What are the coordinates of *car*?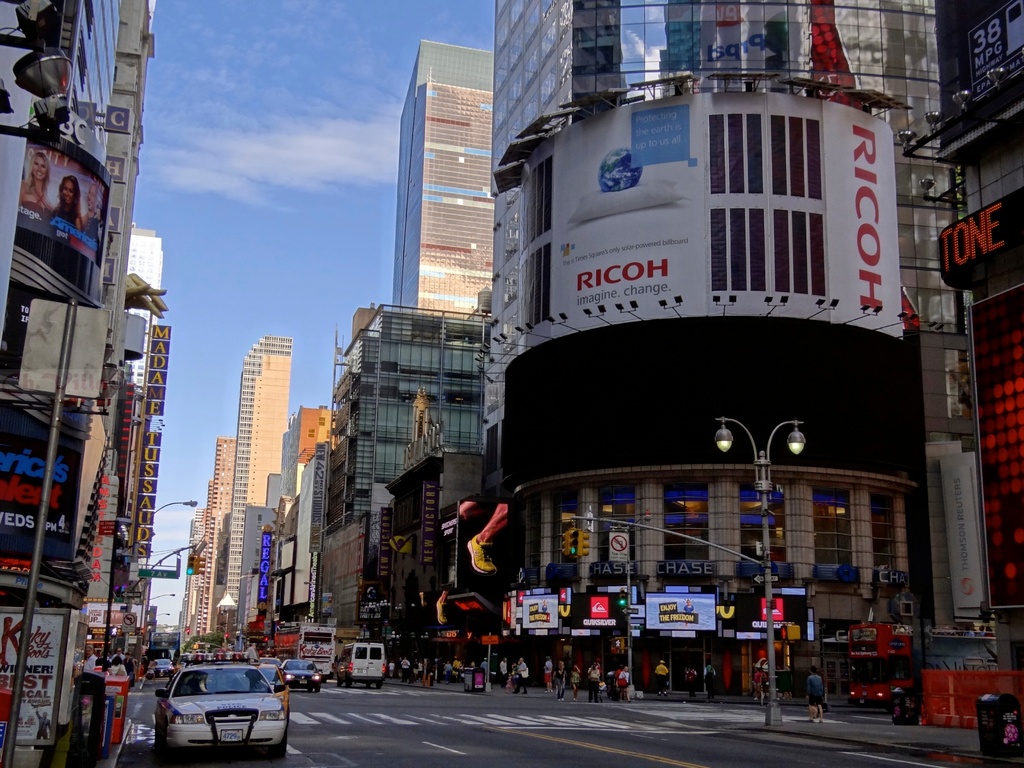
260:658:282:669.
